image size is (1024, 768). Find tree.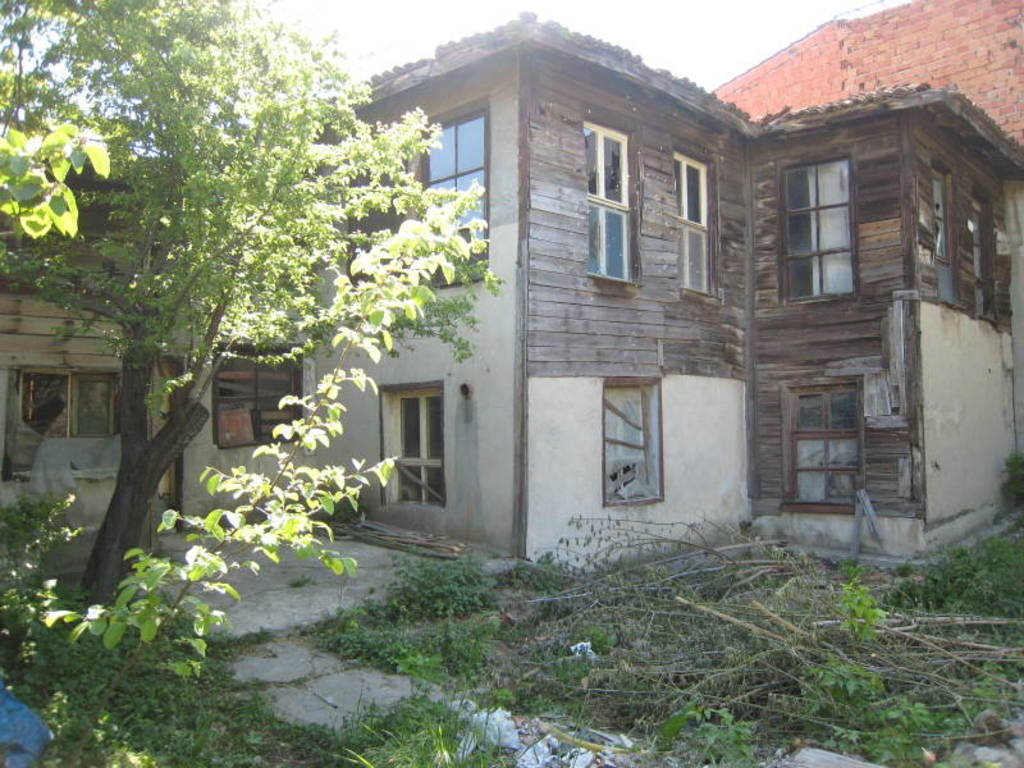
<region>0, 0, 508, 594</region>.
